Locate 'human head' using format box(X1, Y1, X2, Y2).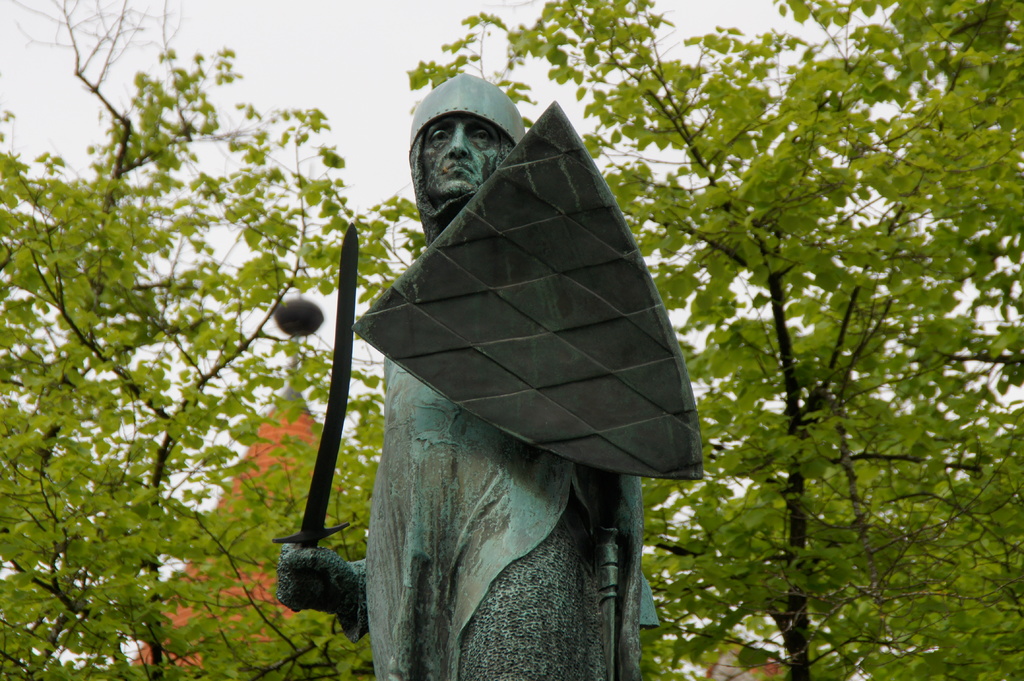
box(406, 74, 522, 211).
